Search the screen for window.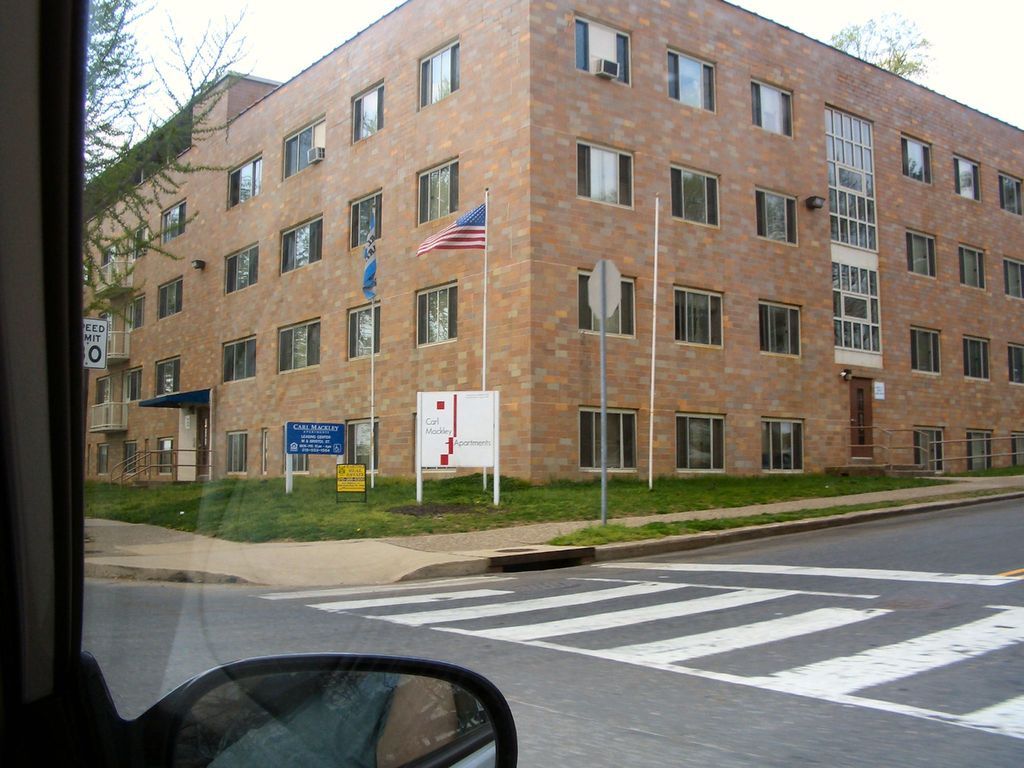
Found at (417, 279, 459, 345).
